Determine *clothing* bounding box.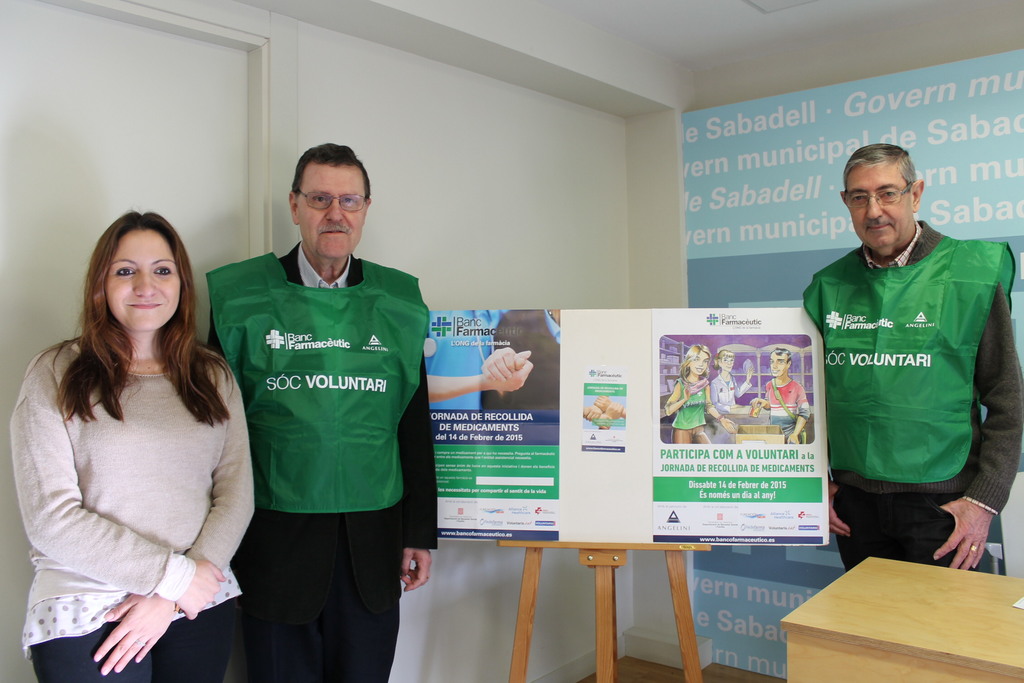
Determined: 716 372 753 417.
